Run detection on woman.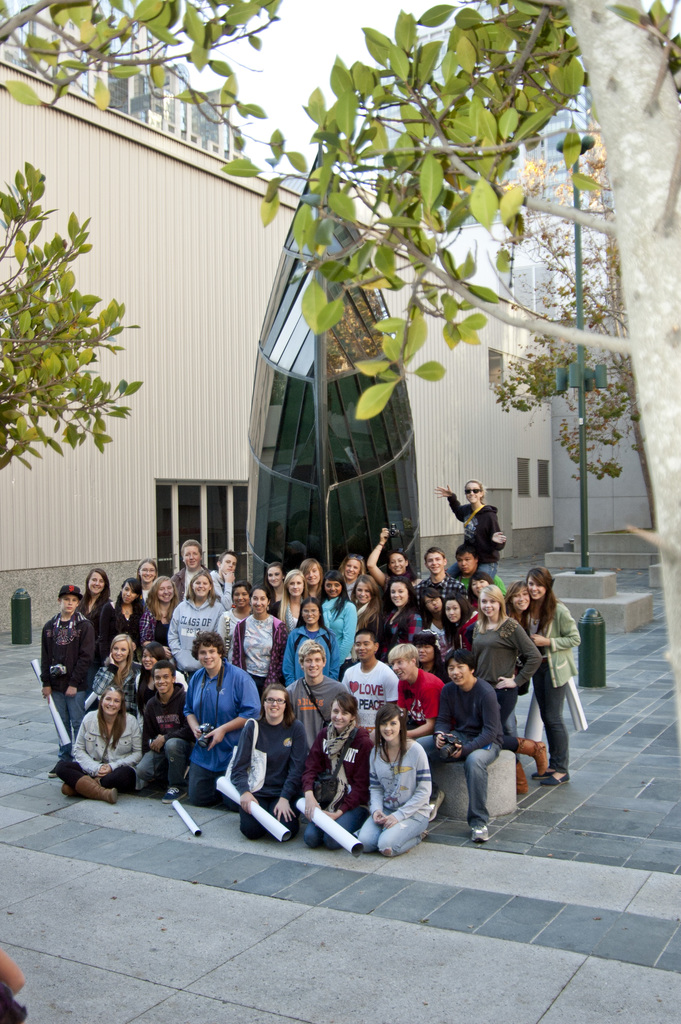
Result: x1=372, y1=524, x2=422, y2=599.
